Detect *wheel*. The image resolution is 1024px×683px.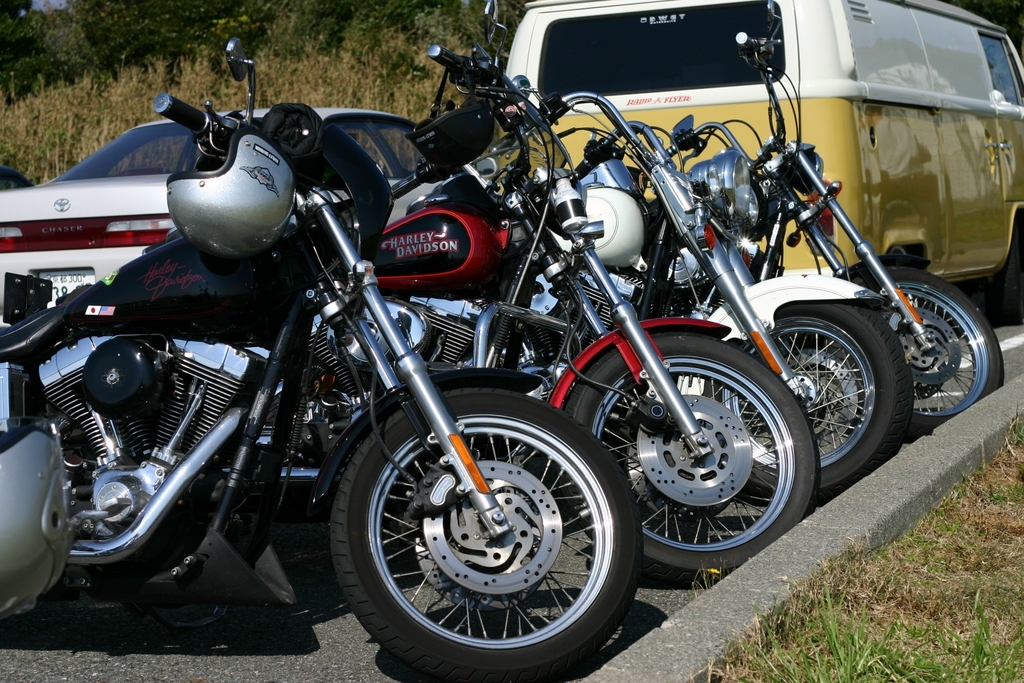
box(853, 262, 1001, 440).
